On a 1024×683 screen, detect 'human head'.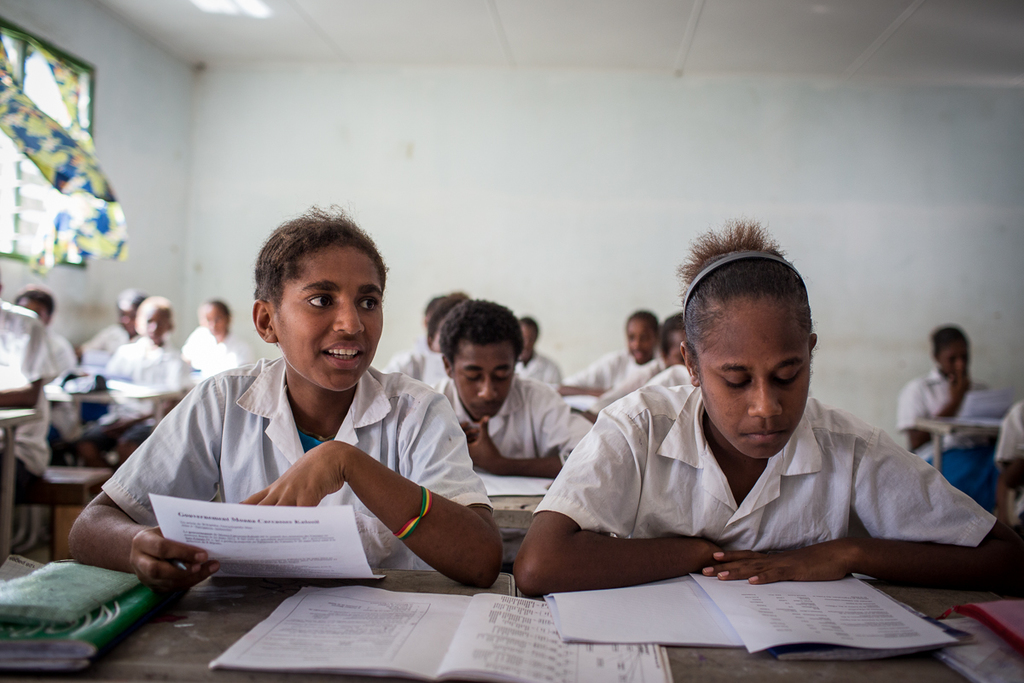
locate(928, 322, 972, 380).
